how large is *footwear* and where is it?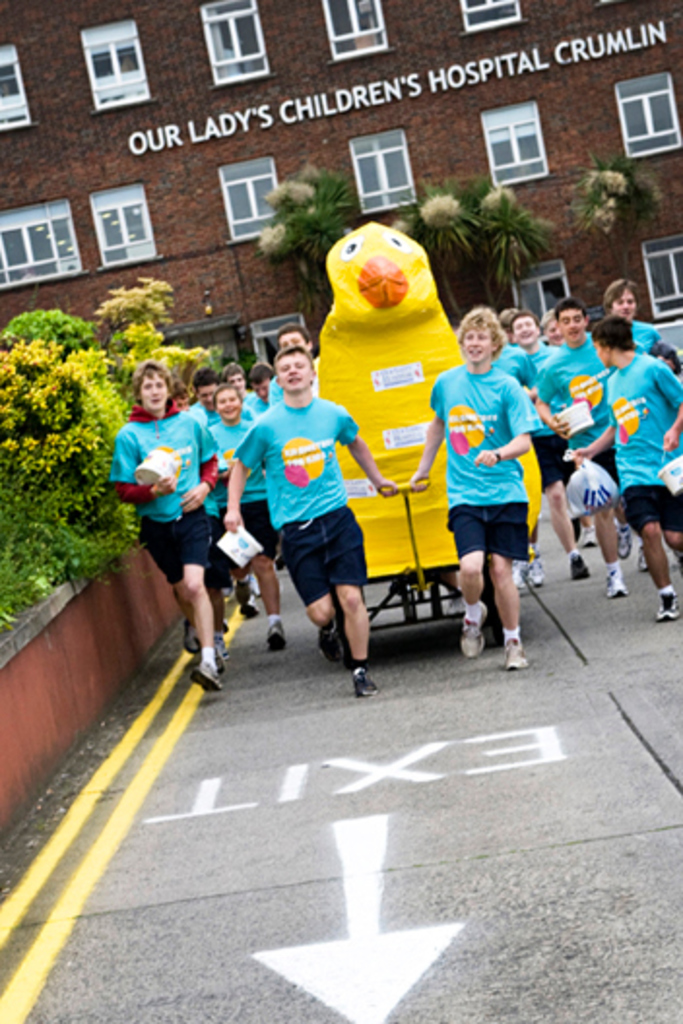
Bounding box: box(603, 566, 627, 599).
